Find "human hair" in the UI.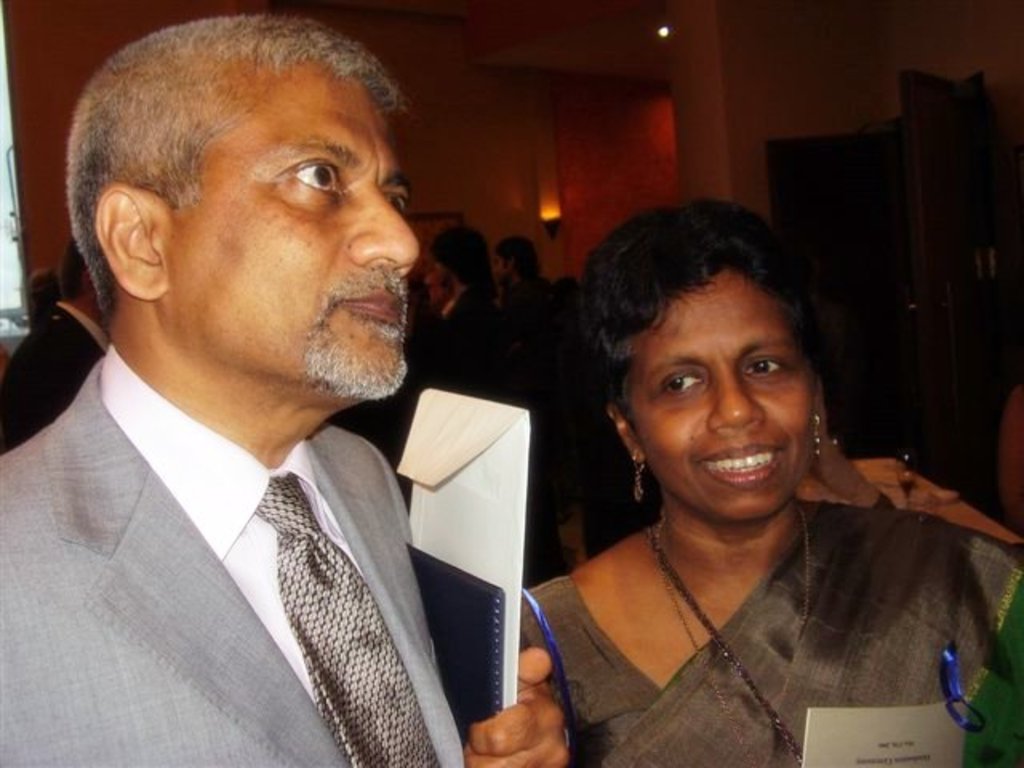
UI element at region(67, 6, 413, 312).
